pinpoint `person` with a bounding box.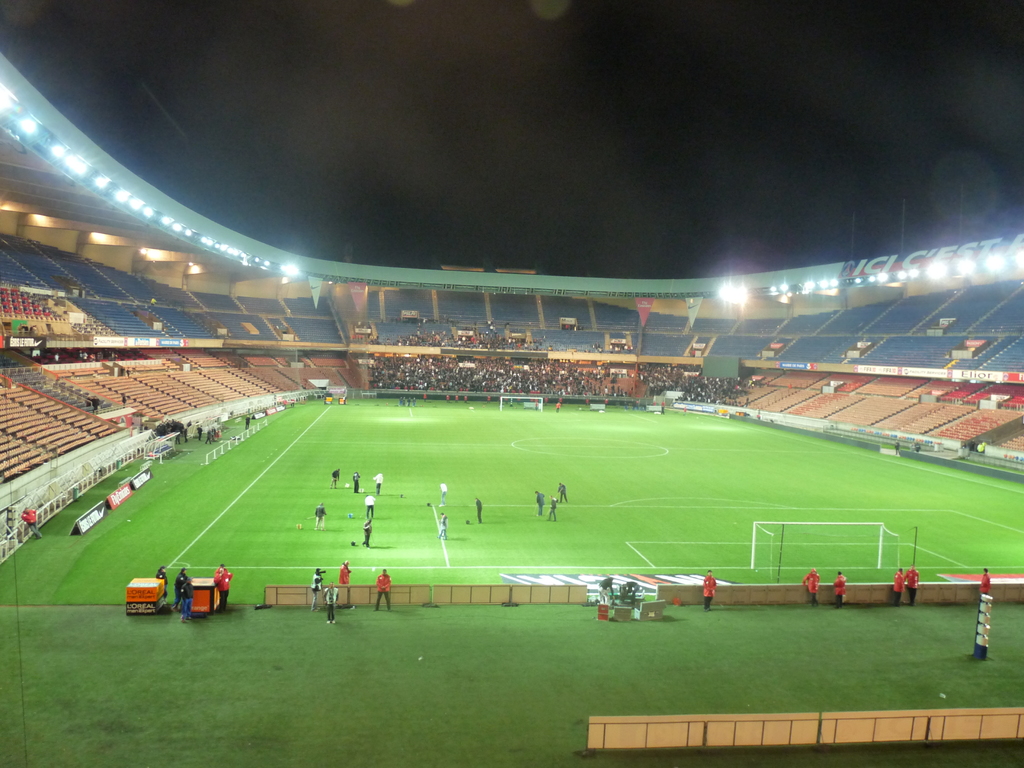
crop(349, 471, 364, 495).
